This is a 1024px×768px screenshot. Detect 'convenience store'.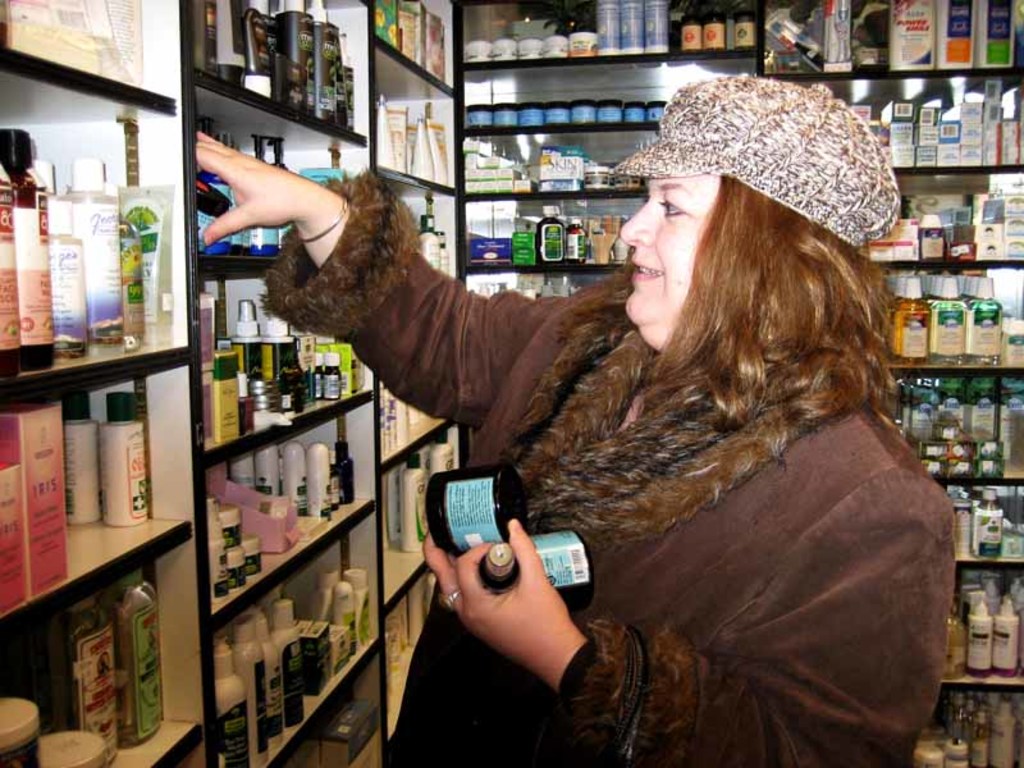
<bbox>28, 0, 1023, 756</bbox>.
